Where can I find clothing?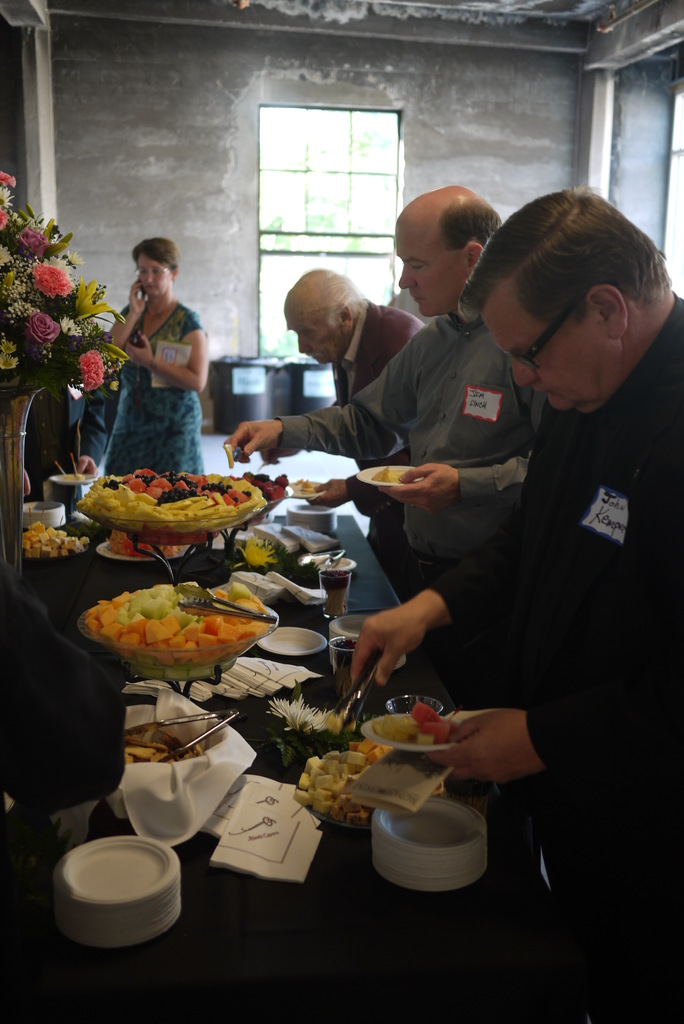
You can find it at bbox=(262, 280, 553, 656).
